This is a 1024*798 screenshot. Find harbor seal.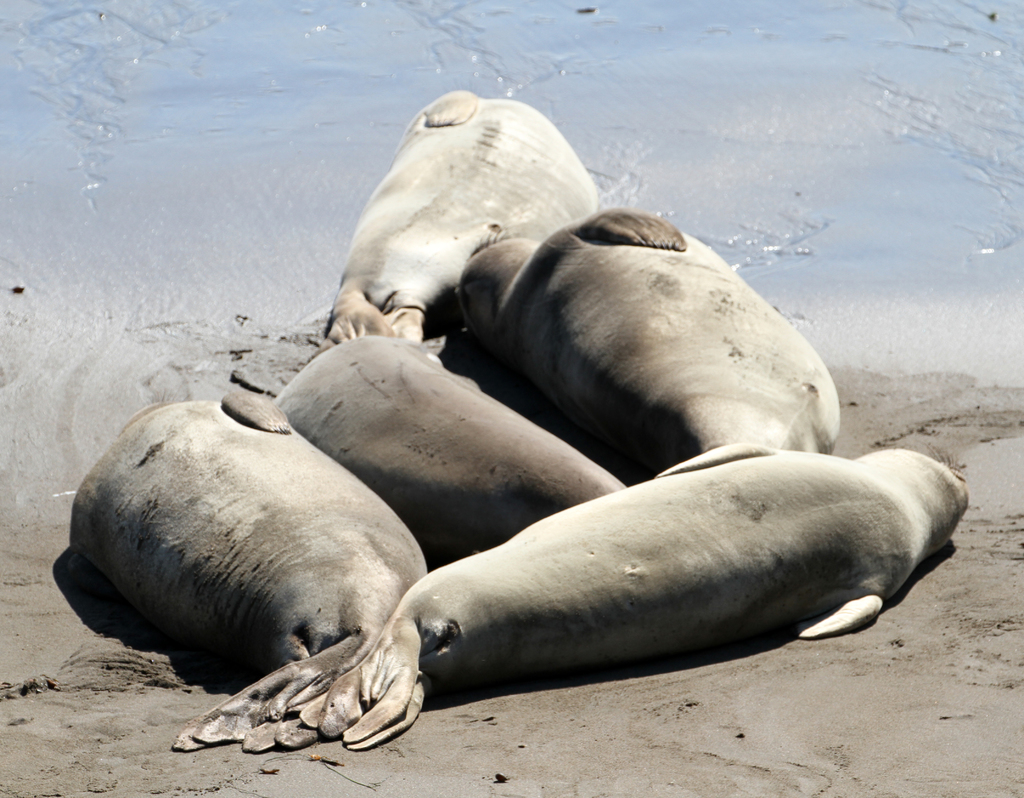
Bounding box: crop(317, 91, 598, 349).
